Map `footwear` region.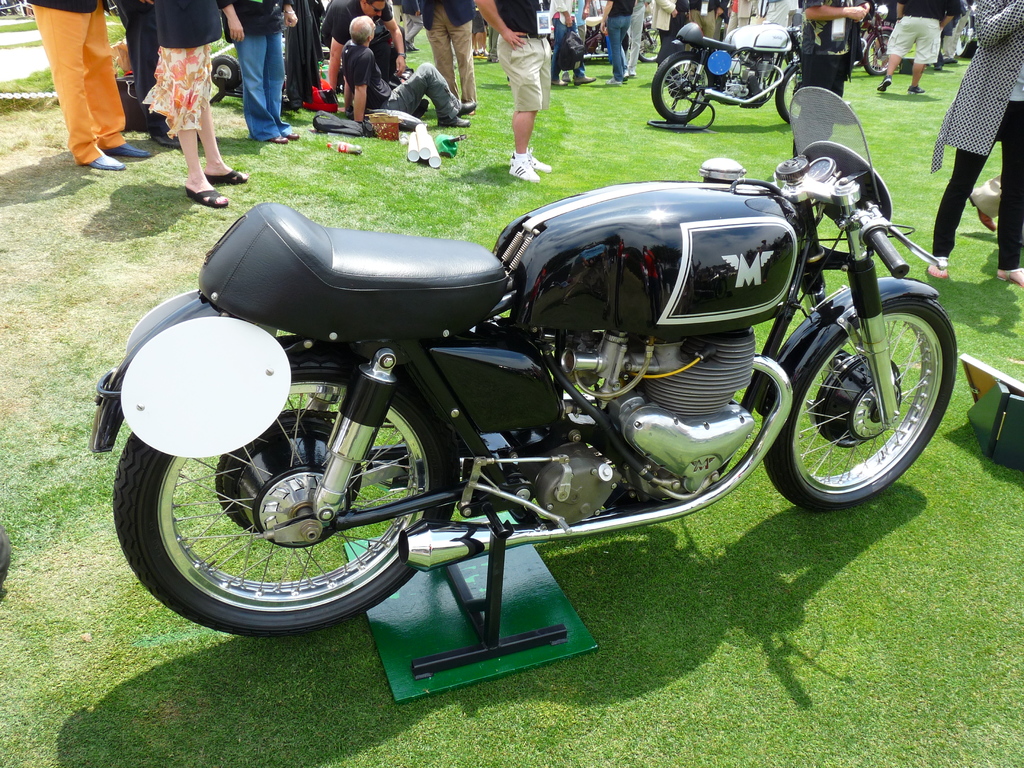
Mapped to [left=605, top=77, right=628, bottom=83].
